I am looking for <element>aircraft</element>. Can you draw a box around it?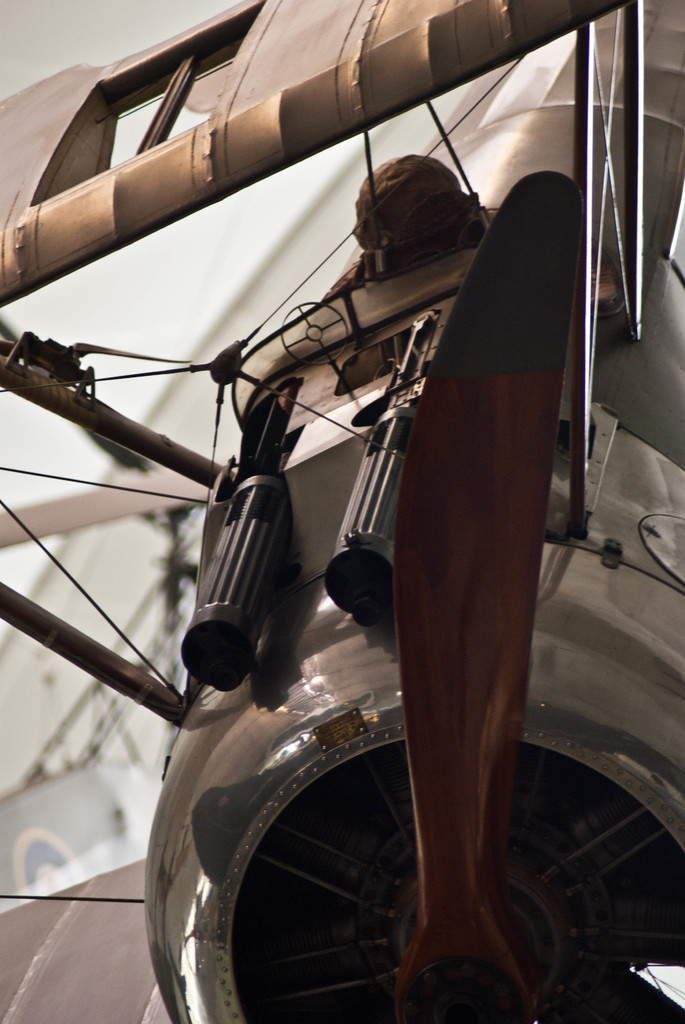
Sure, the bounding box is l=0, t=0, r=684, b=1023.
